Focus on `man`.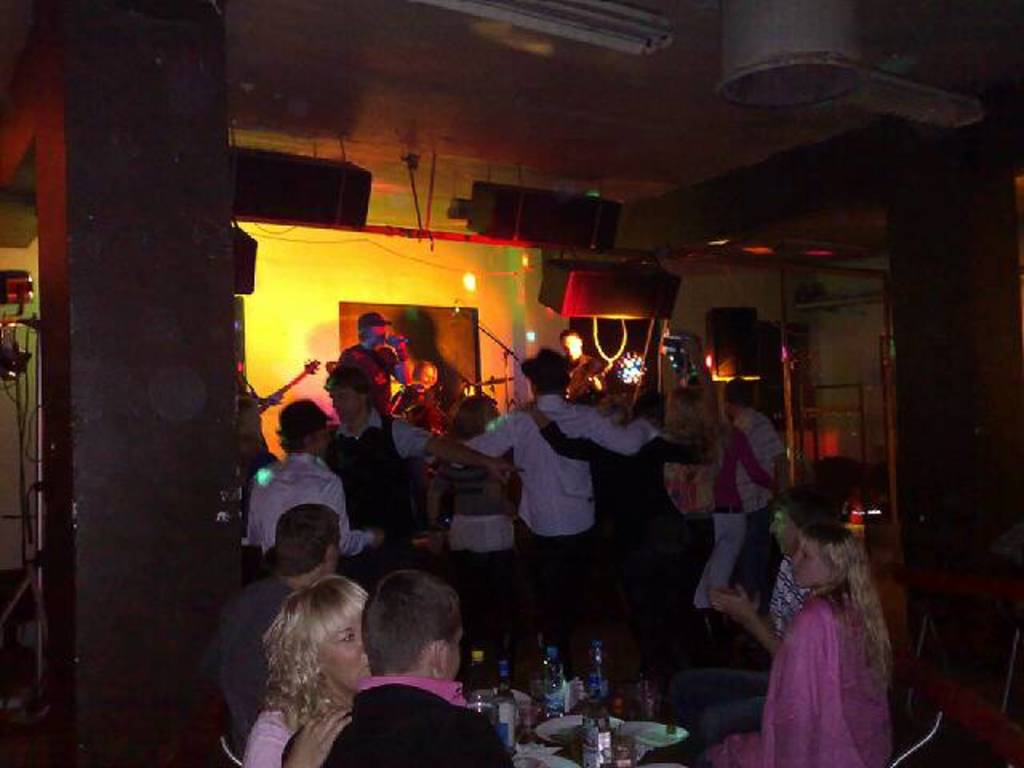
Focused at rect(315, 358, 523, 555).
